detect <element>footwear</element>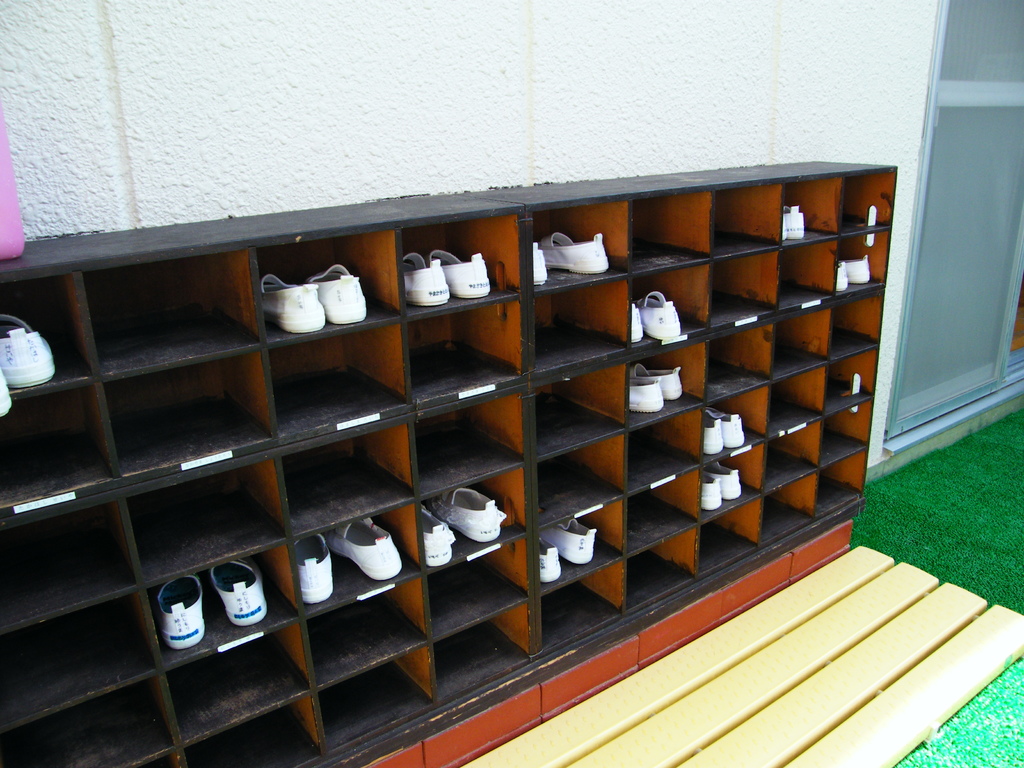
<bbox>422, 505, 460, 567</bbox>
